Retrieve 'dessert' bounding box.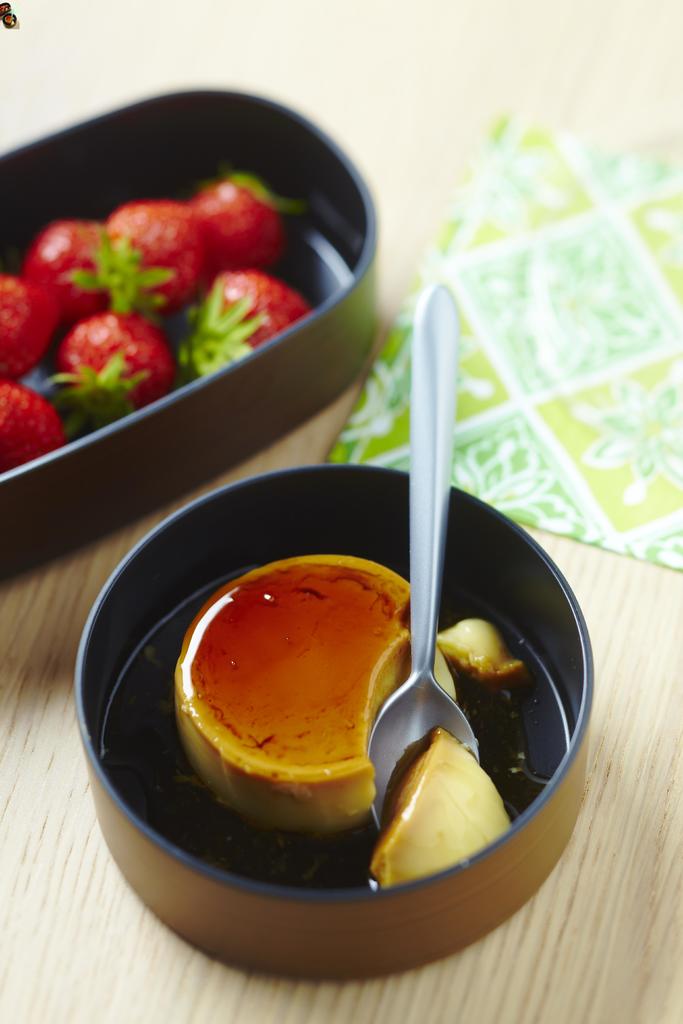
Bounding box: (left=111, top=201, right=208, bottom=304).
